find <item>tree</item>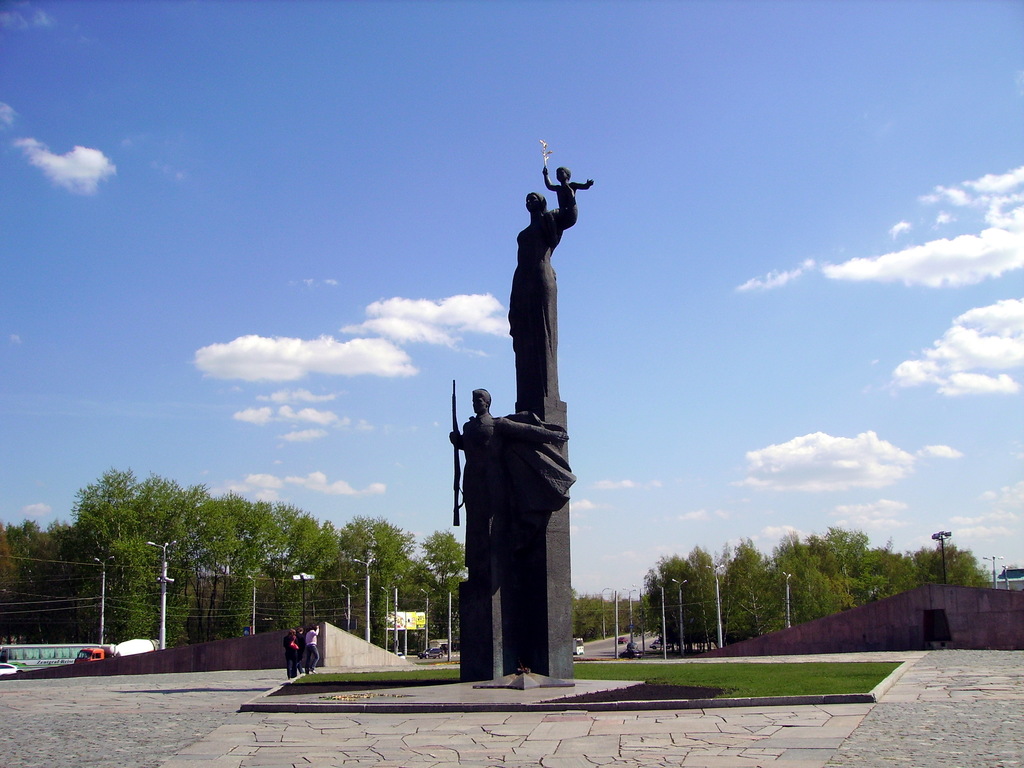
pyautogui.locateOnScreen(869, 534, 909, 609)
